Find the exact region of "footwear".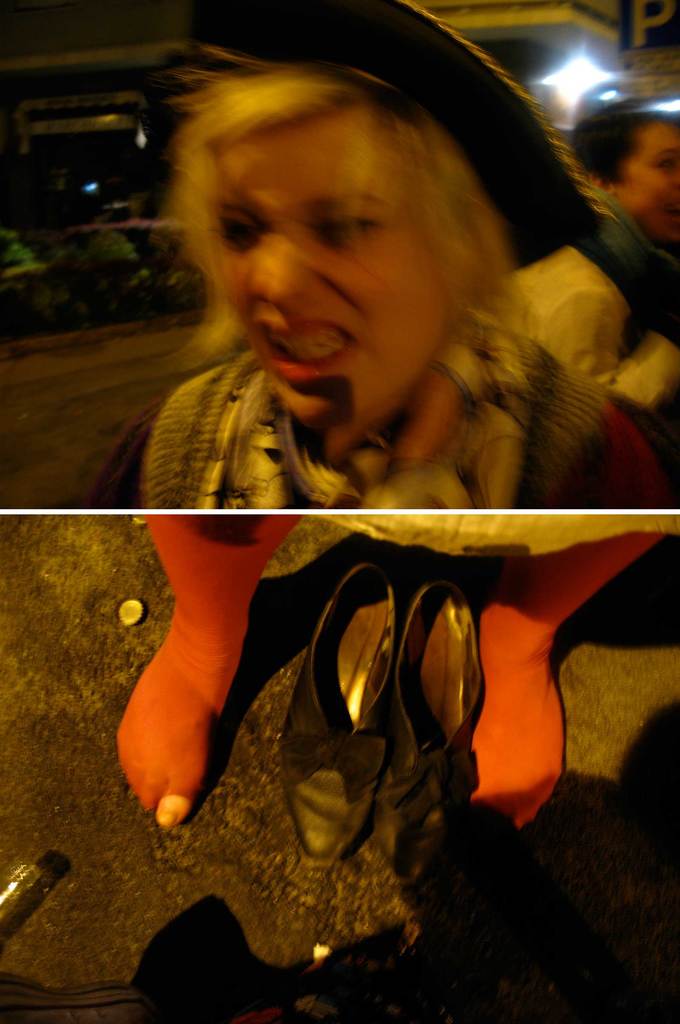
Exact region: [389, 577, 505, 908].
